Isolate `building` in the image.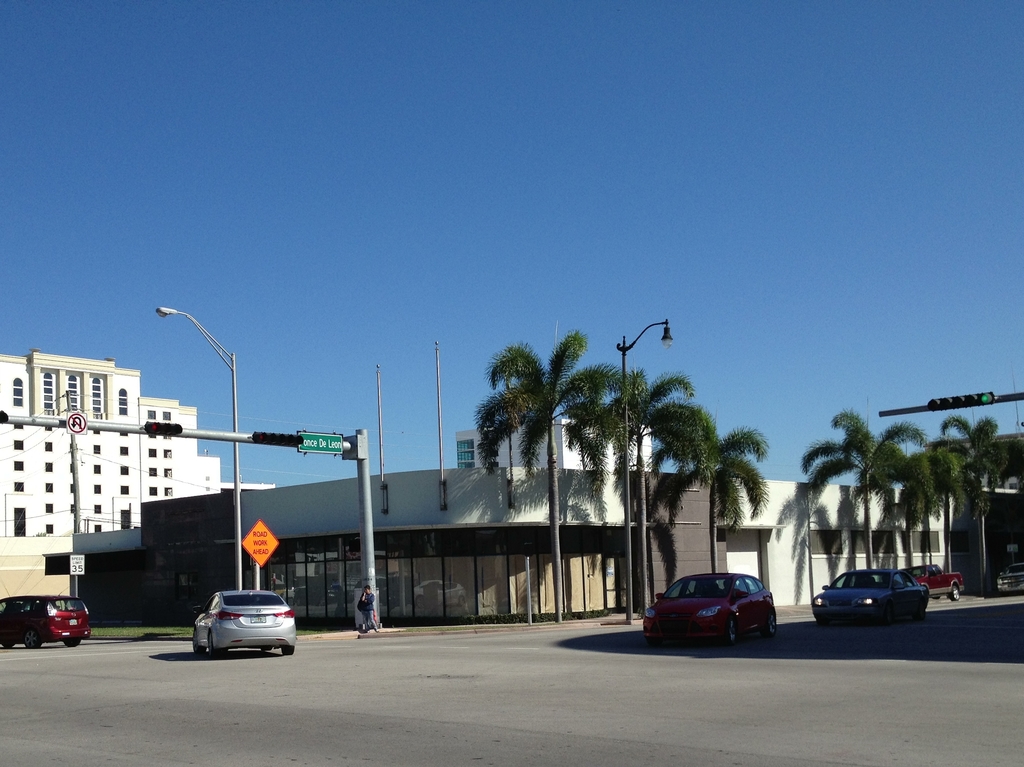
Isolated region: detection(0, 347, 218, 537).
